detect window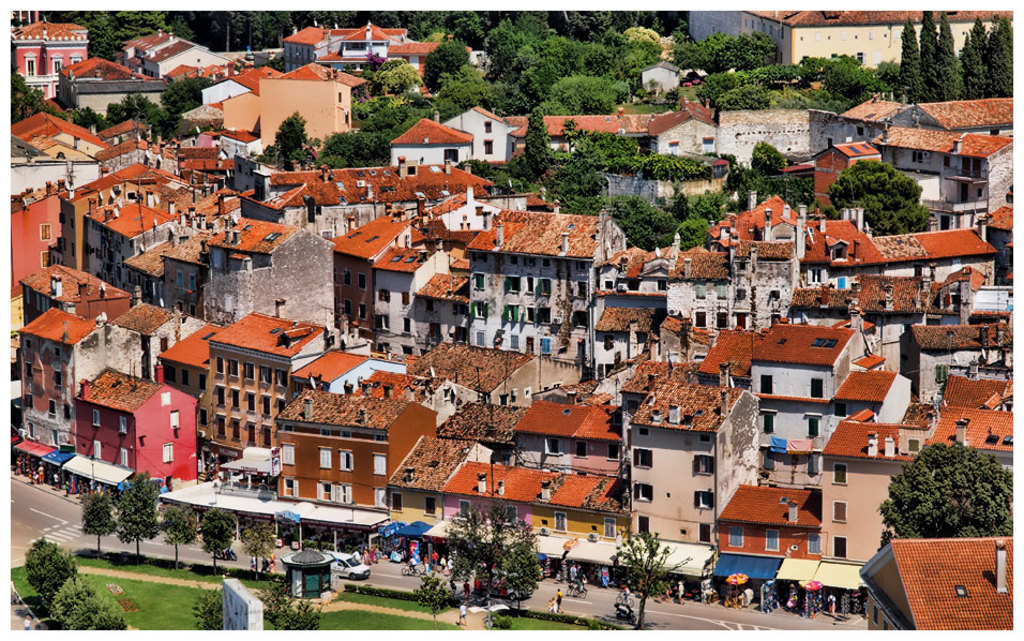
rect(457, 498, 472, 520)
